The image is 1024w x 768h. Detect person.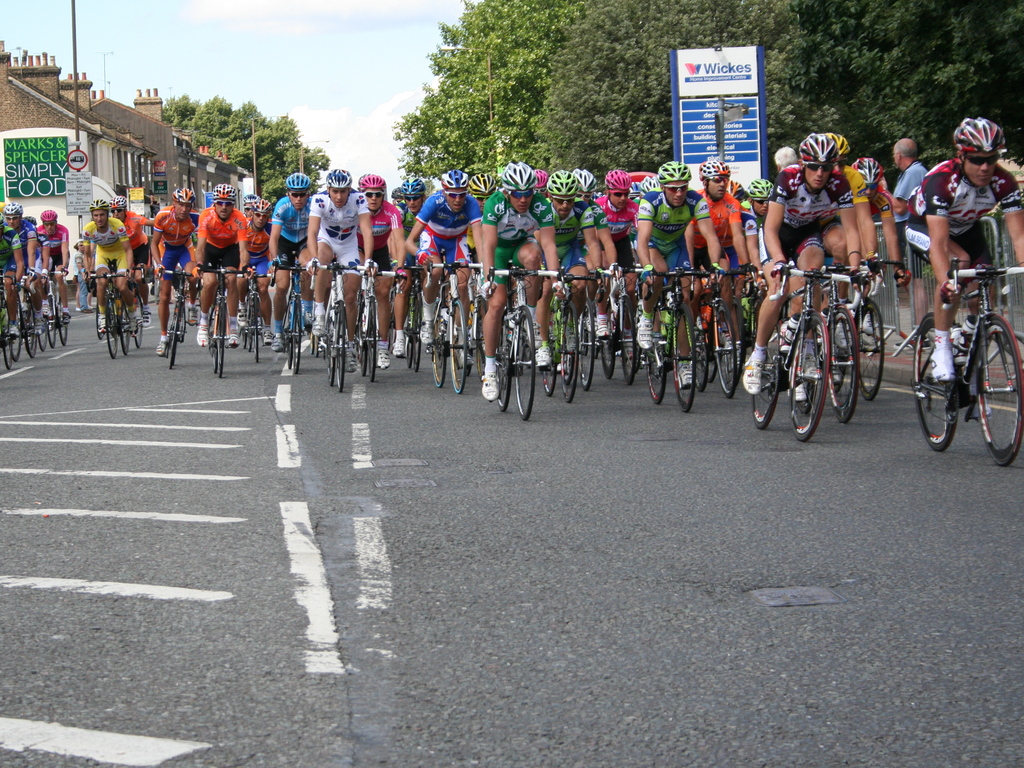
Detection: Rect(177, 169, 246, 315).
